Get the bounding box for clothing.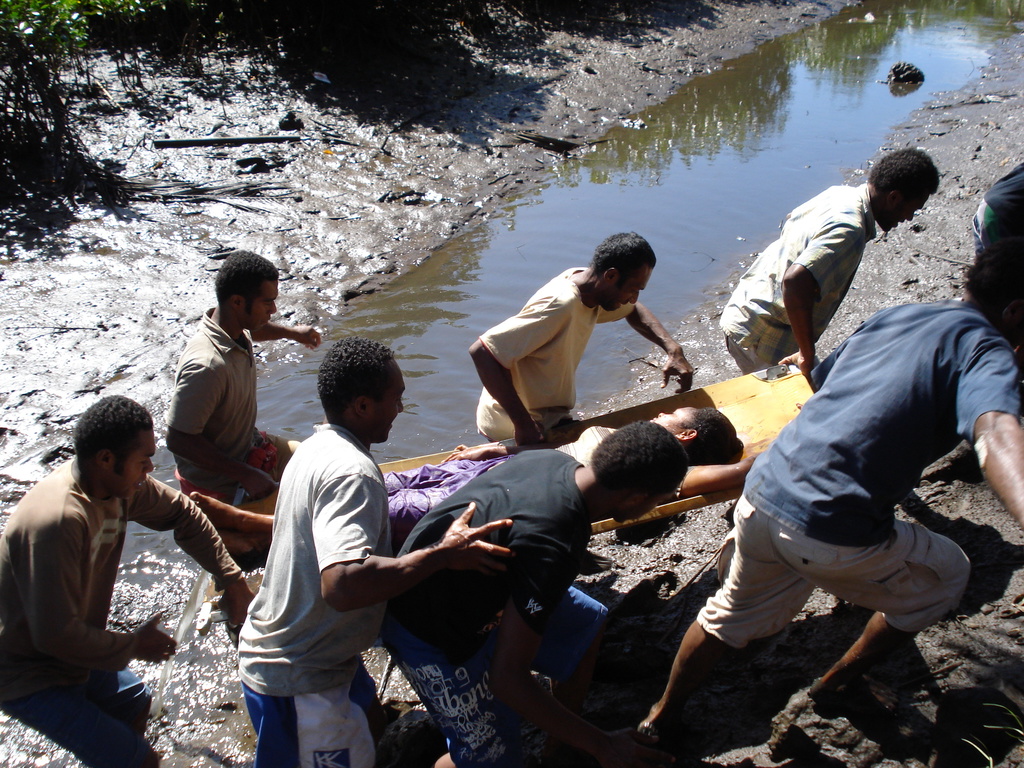
left=687, top=292, right=1021, bottom=654.
